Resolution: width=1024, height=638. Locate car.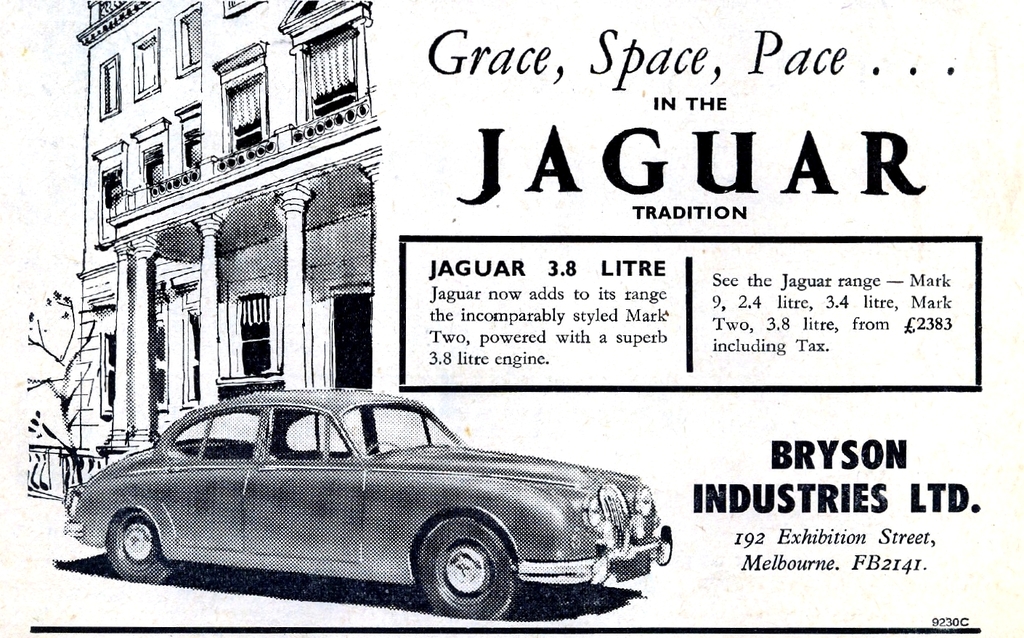
detection(48, 388, 679, 615).
